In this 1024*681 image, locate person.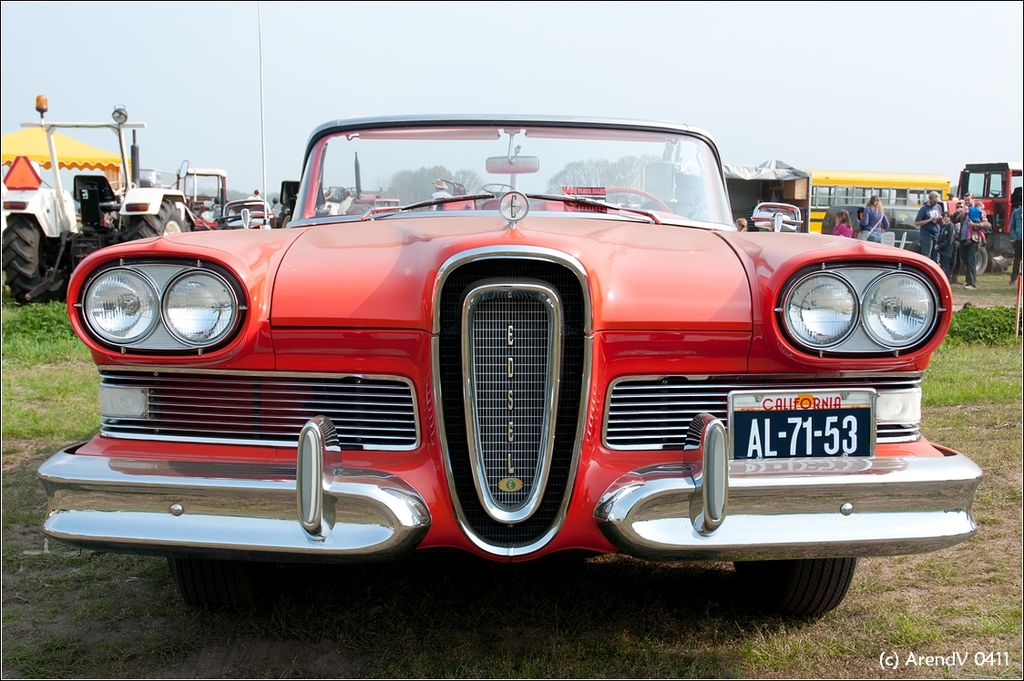
Bounding box: (x1=916, y1=190, x2=950, y2=265).
